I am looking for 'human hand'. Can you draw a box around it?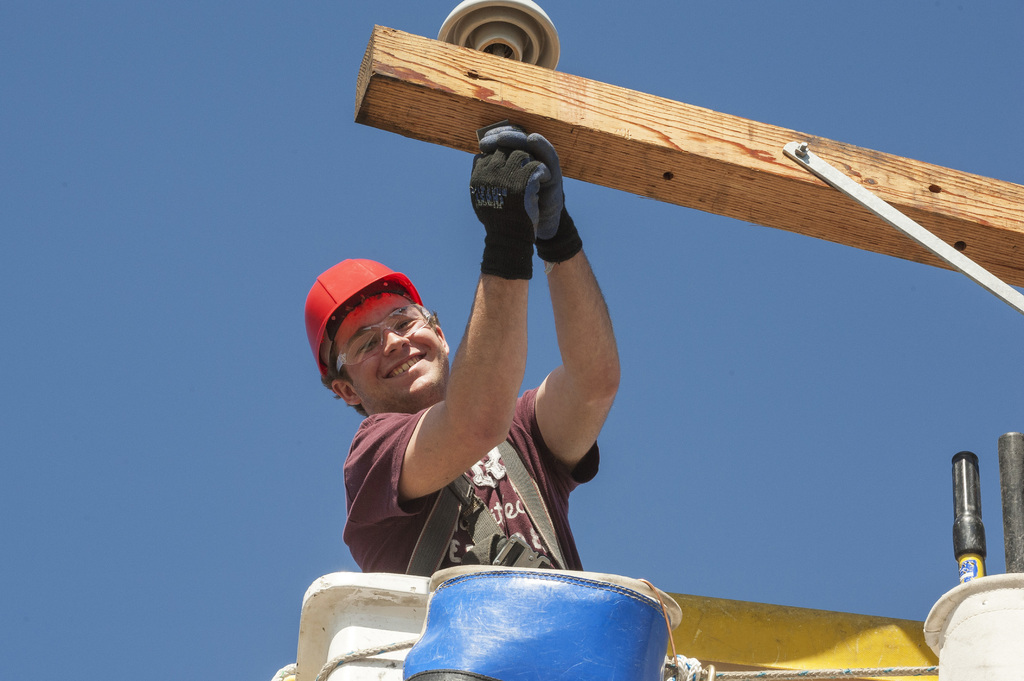
Sure, the bounding box is {"x1": 521, "y1": 145, "x2": 588, "y2": 244}.
